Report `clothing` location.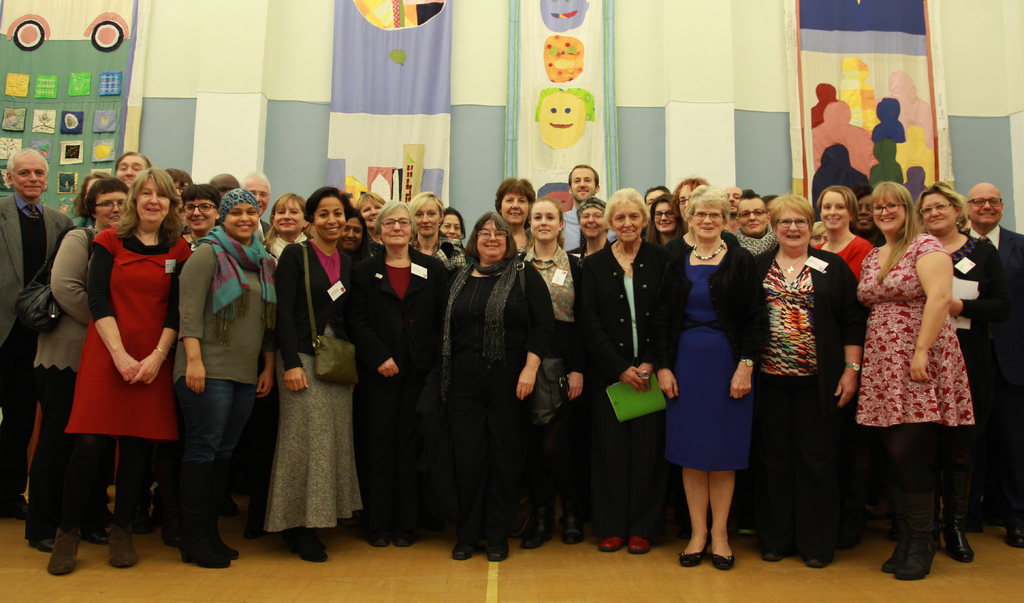
Report: <region>579, 230, 684, 533</region>.
